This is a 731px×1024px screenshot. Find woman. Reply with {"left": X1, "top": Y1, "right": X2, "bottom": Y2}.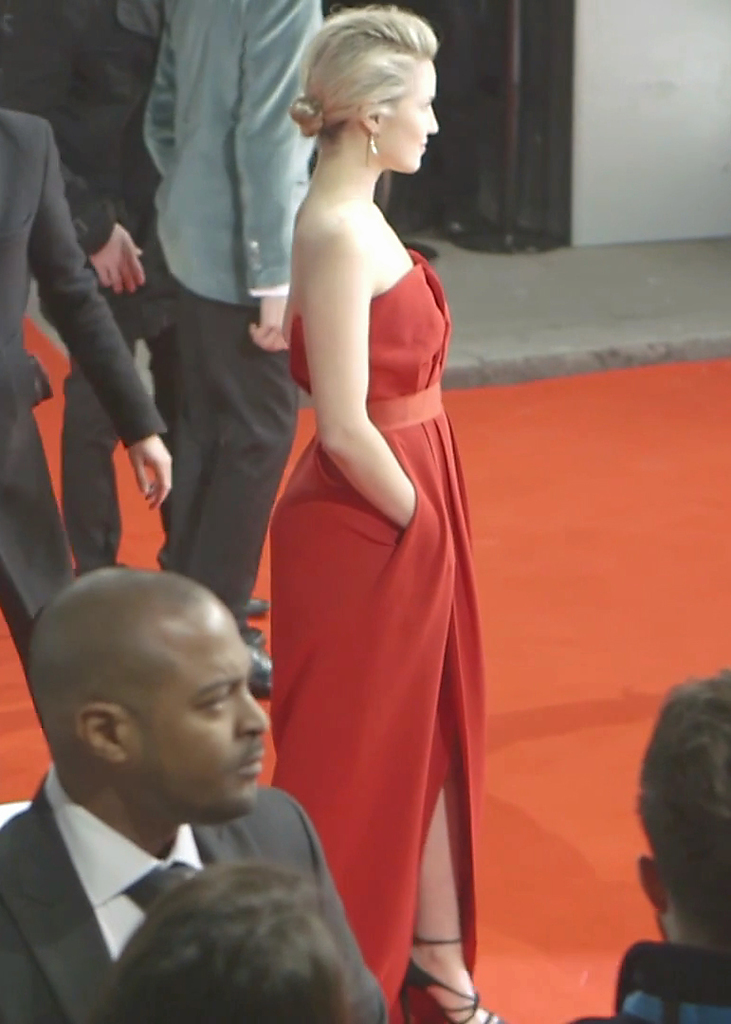
{"left": 239, "top": 0, "right": 484, "bottom": 1012}.
